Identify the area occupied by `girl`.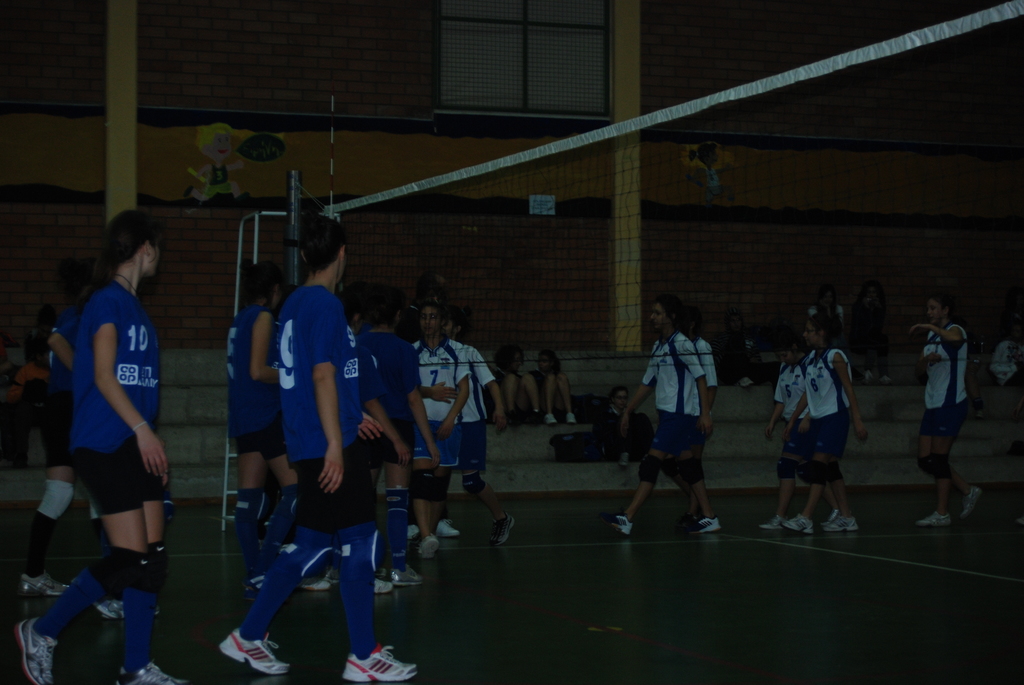
Area: pyautogui.locateOnScreen(26, 257, 107, 596).
